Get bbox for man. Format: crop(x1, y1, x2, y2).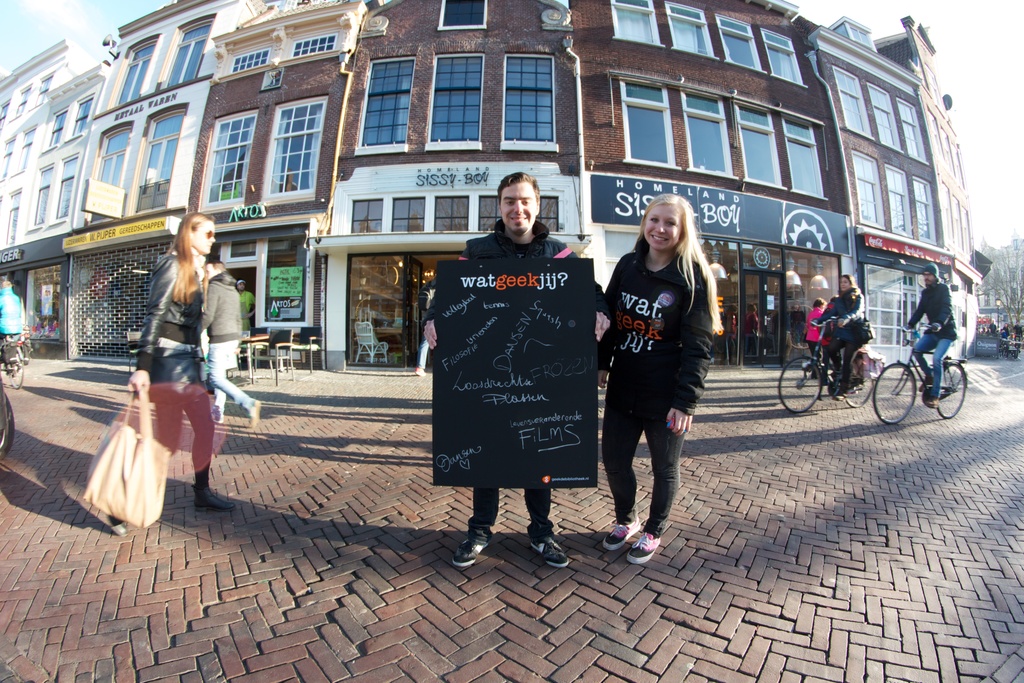
crop(234, 276, 257, 348).
